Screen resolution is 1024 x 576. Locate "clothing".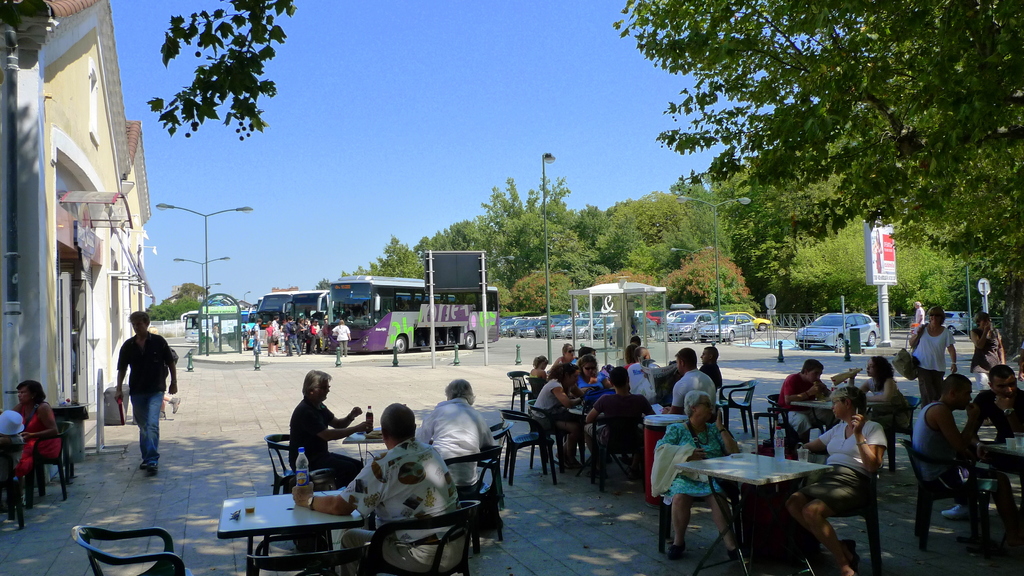
658/423/728/506.
